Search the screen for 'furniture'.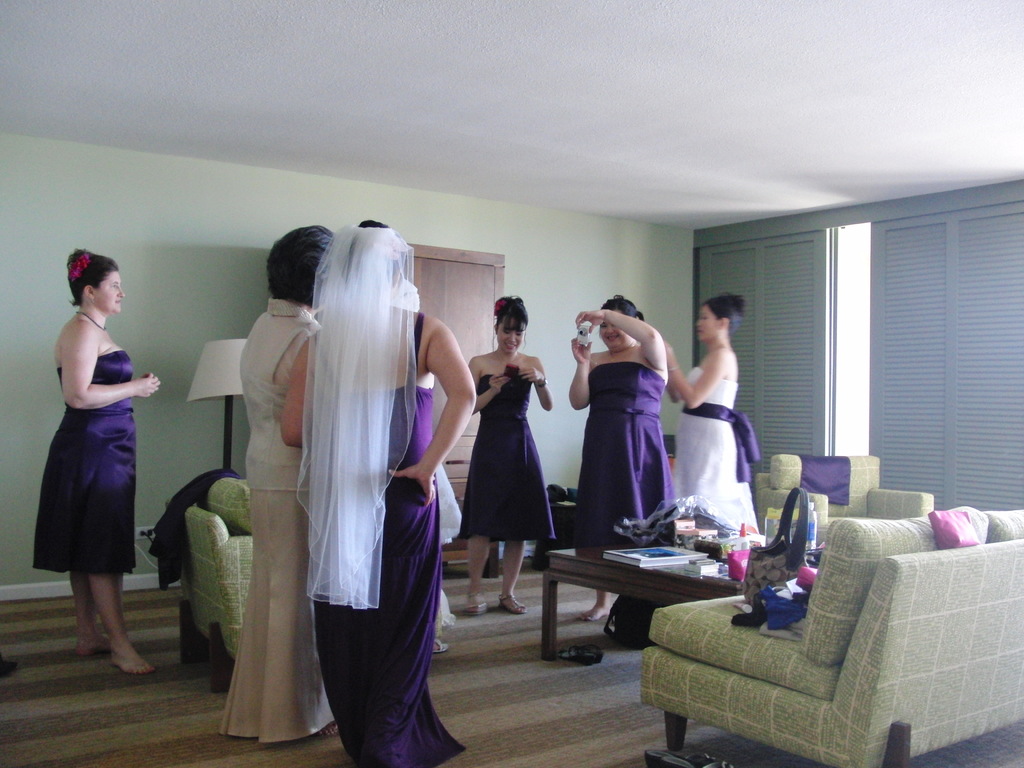
Found at (x1=638, y1=503, x2=1023, y2=767).
